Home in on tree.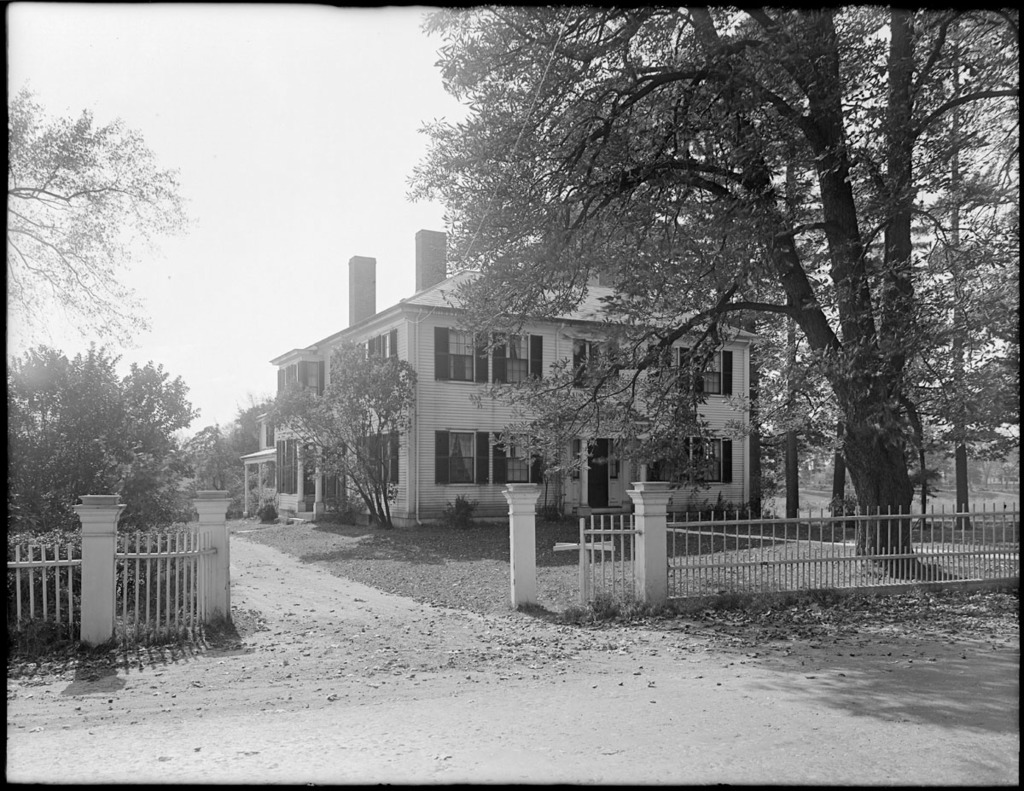
Homed in at [x1=177, y1=417, x2=229, y2=495].
